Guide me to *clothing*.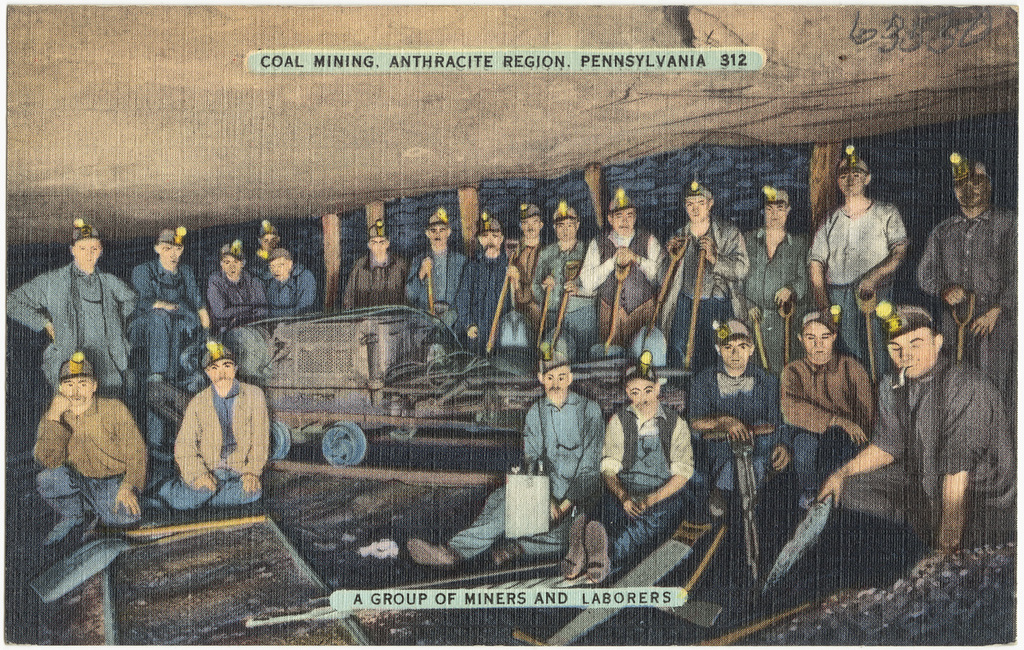
Guidance: {"x1": 4, "y1": 266, "x2": 130, "y2": 403}.
